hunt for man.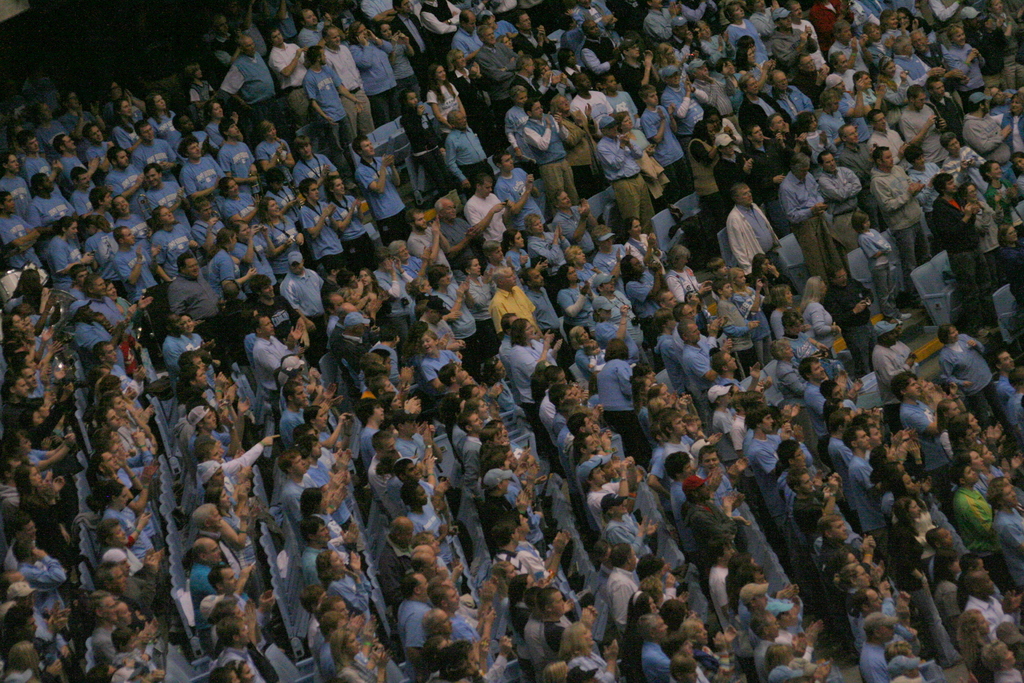
Hunted down at <box>829,76,872,142</box>.
